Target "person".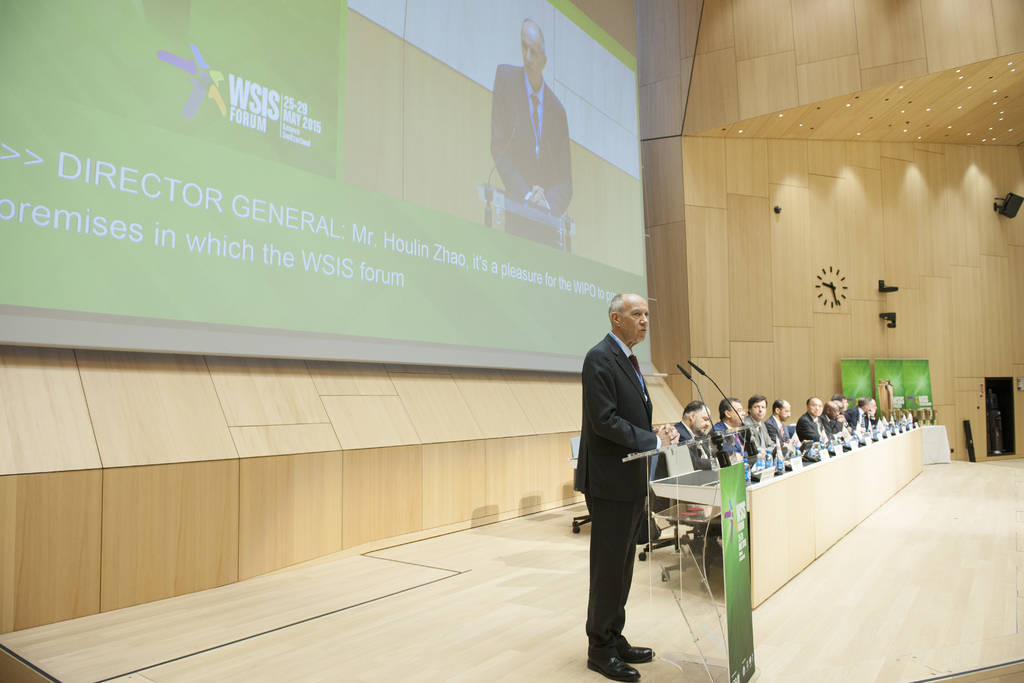
Target region: l=796, t=397, r=829, b=440.
